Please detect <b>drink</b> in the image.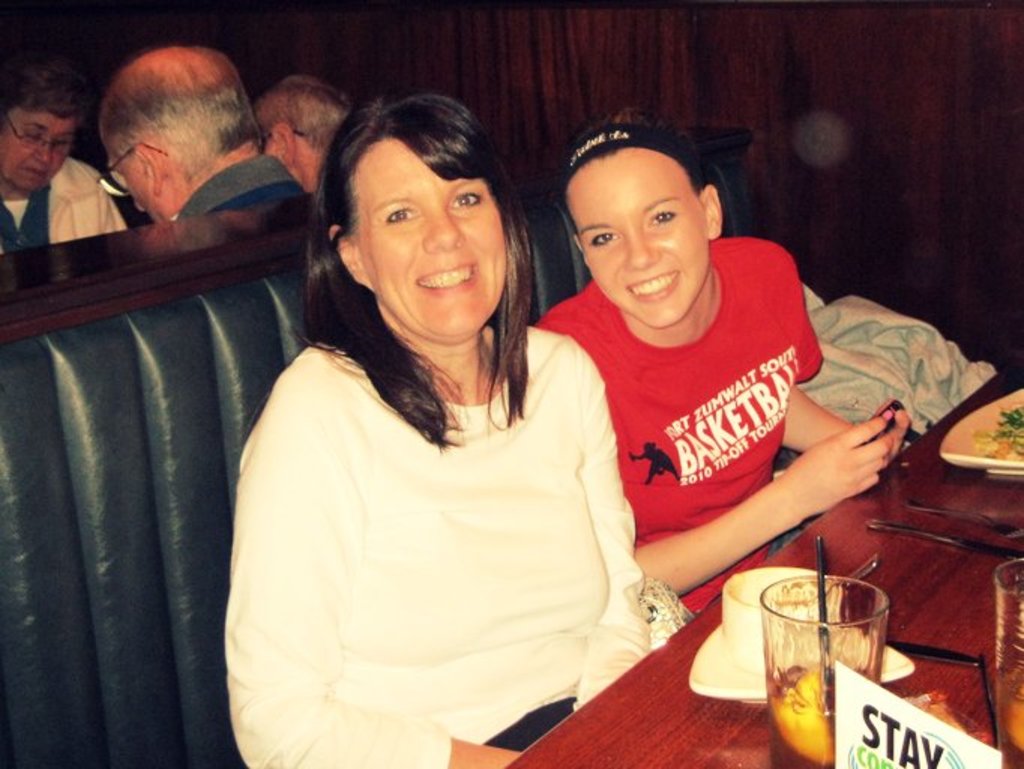
[x1=767, y1=557, x2=917, y2=749].
